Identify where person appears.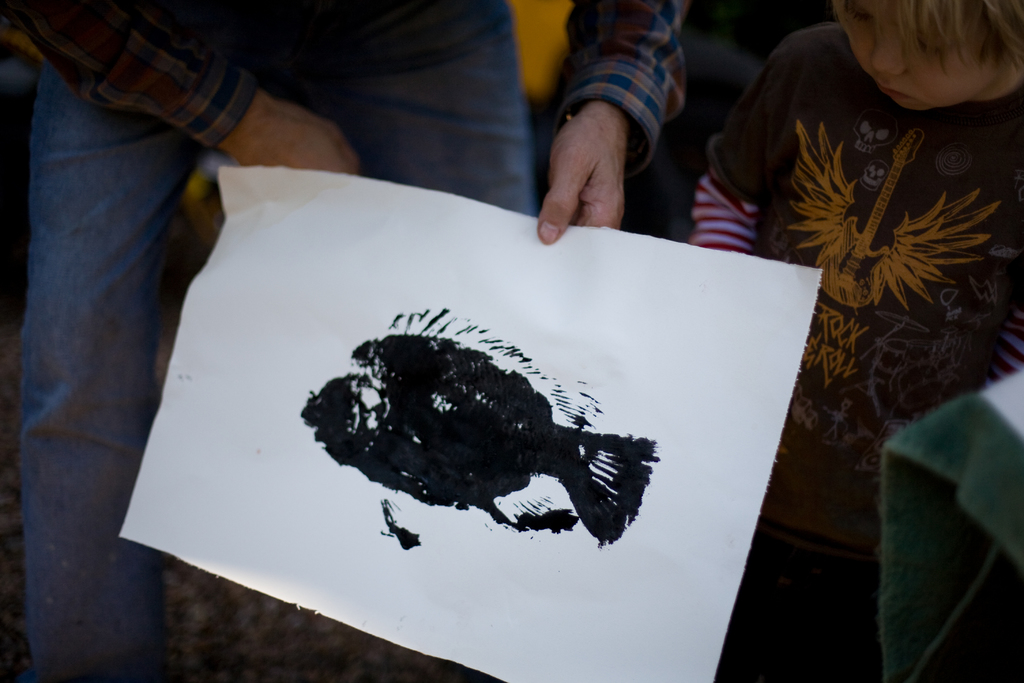
Appears at x1=744 y1=0 x2=1020 y2=682.
